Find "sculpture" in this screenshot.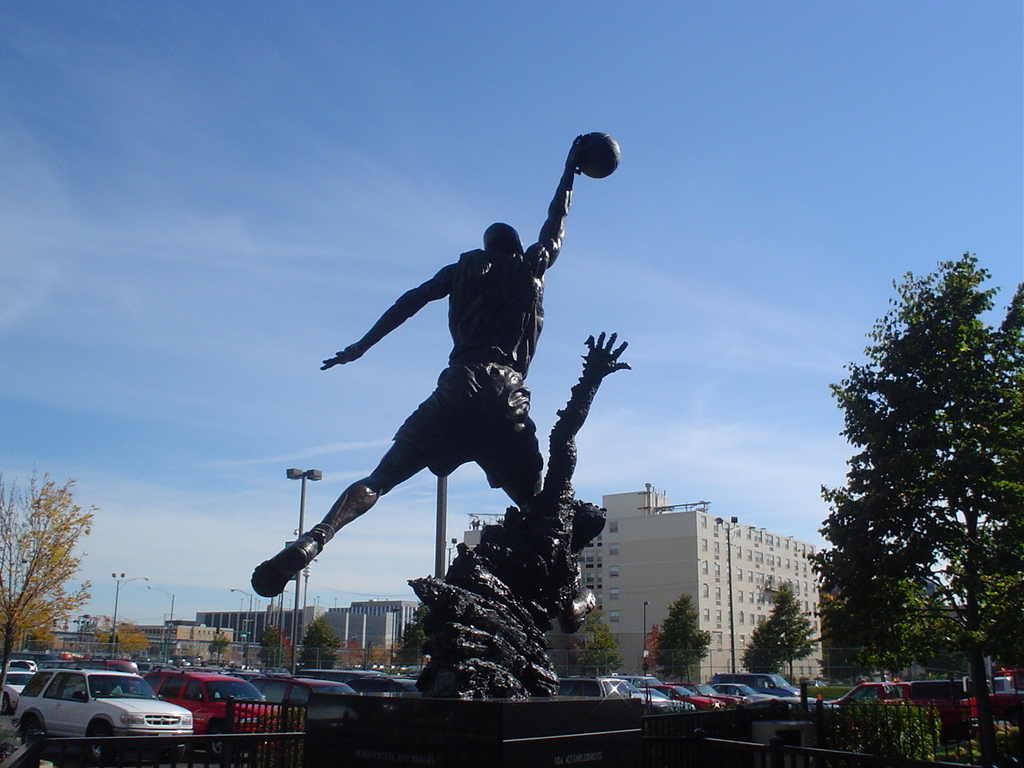
The bounding box for "sculpture" is {"left": 406, "top": 324, "right": 640, "bottom": 708}.
